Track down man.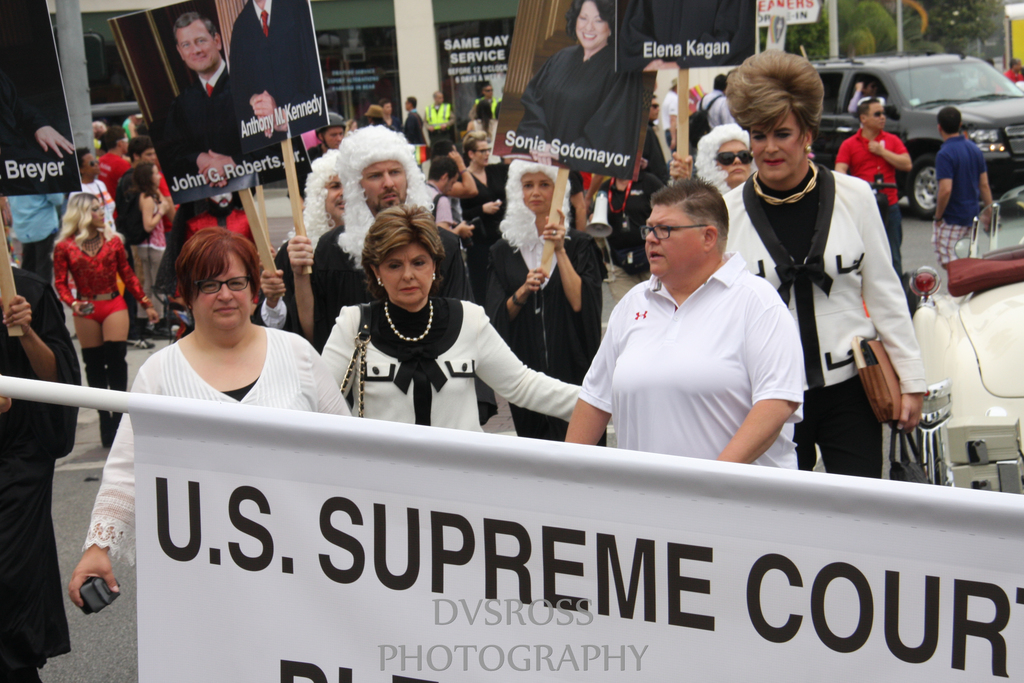
Tracked to (97, 129, 129, 194).
